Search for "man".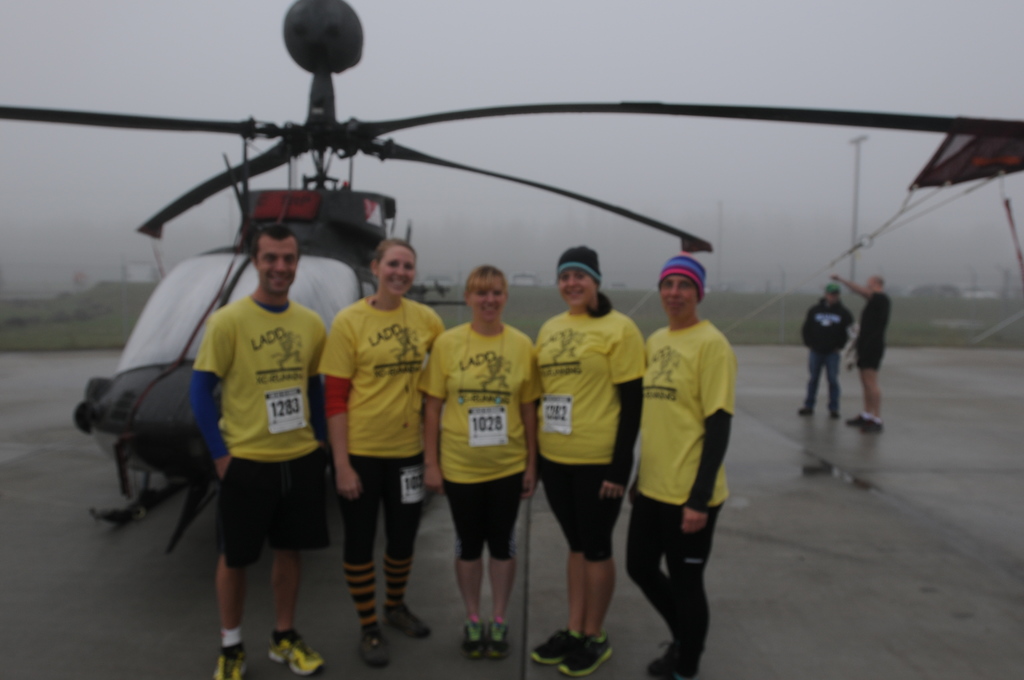
Found at (834, 266, 892, 434).
